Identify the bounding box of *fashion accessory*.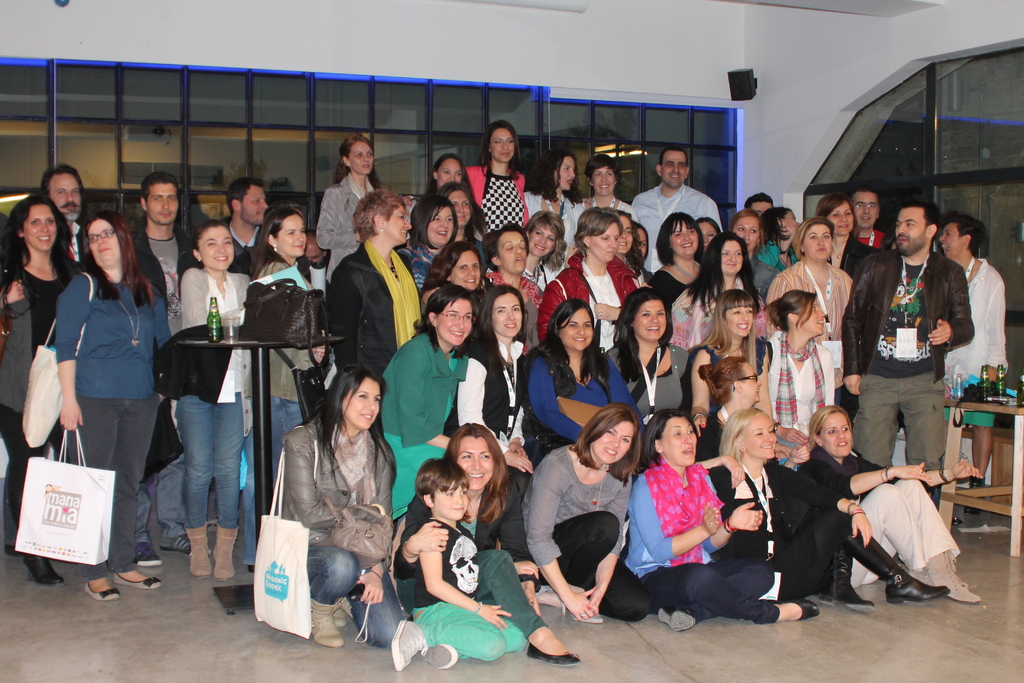
region(584, 482, 604, 509).
